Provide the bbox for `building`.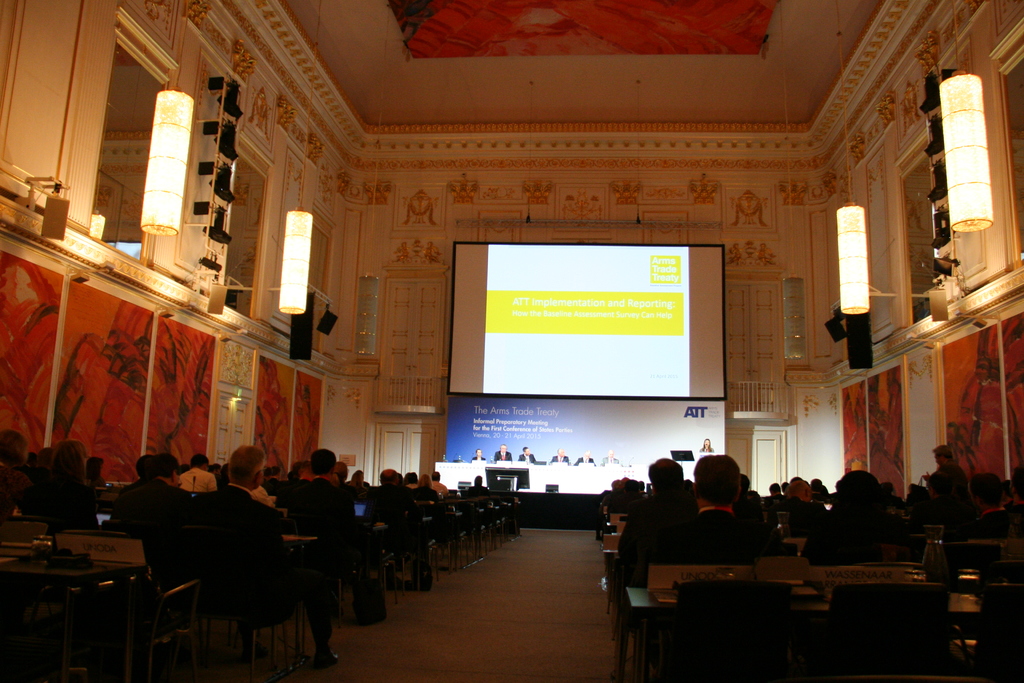
(0, 0, 1023, 682).
